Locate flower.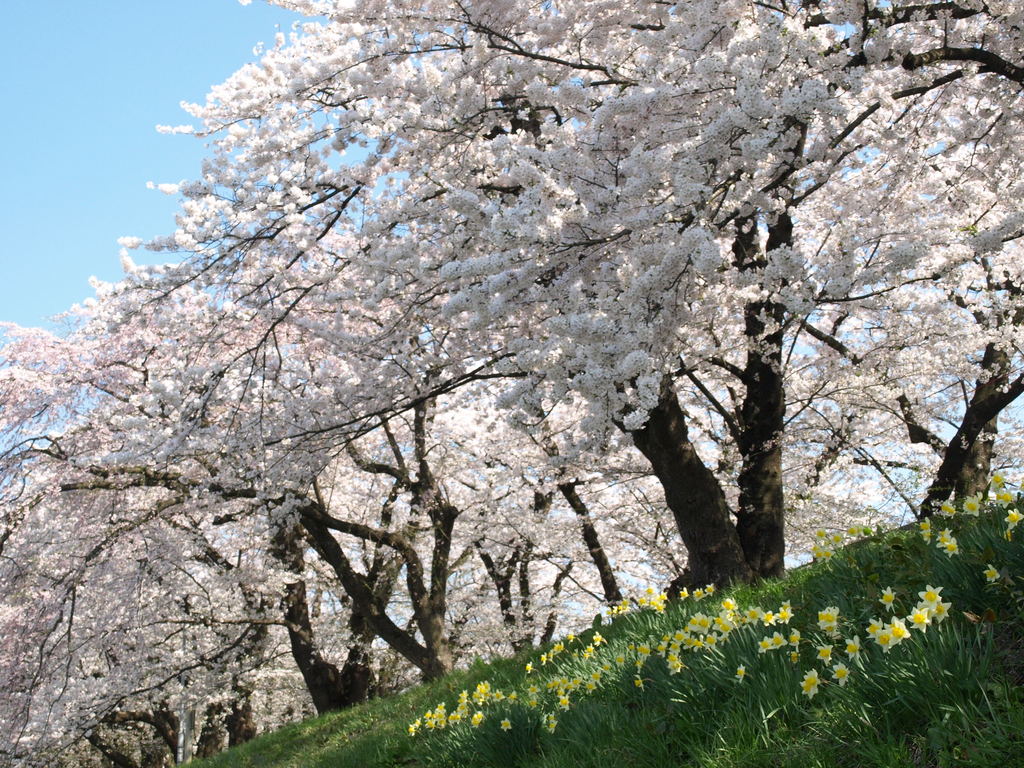
Bounding box: <region>815, 605, 838, 634</region>.
